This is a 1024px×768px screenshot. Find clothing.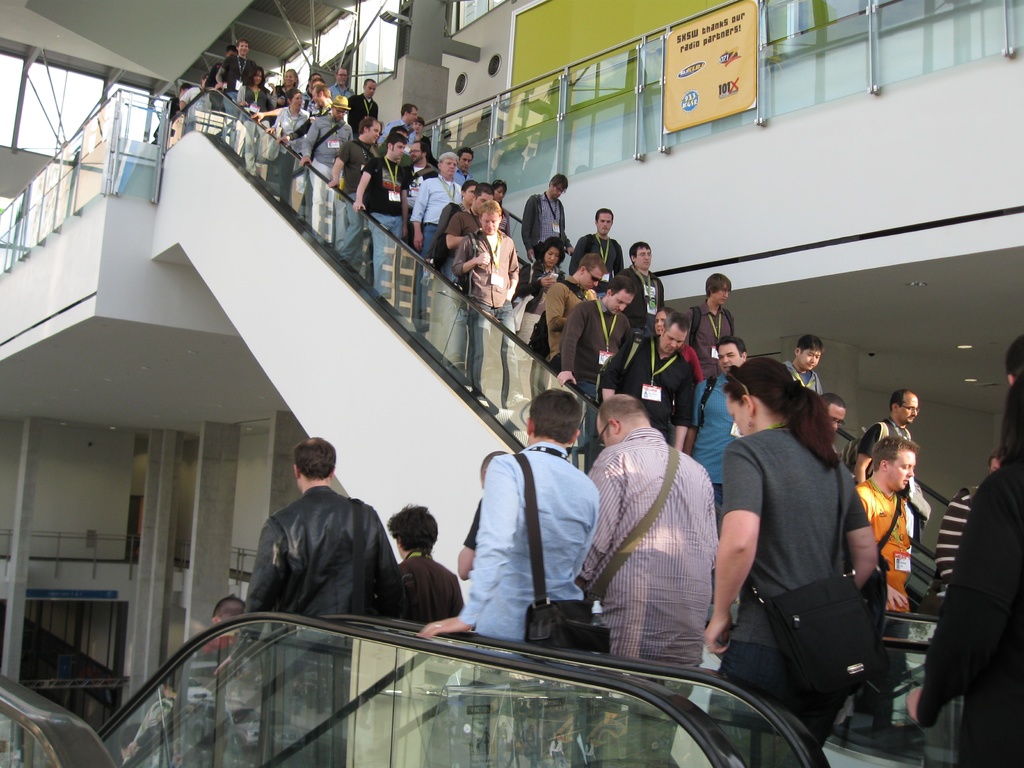
Bounding box: bbox=(148, 639, 256, 760).
